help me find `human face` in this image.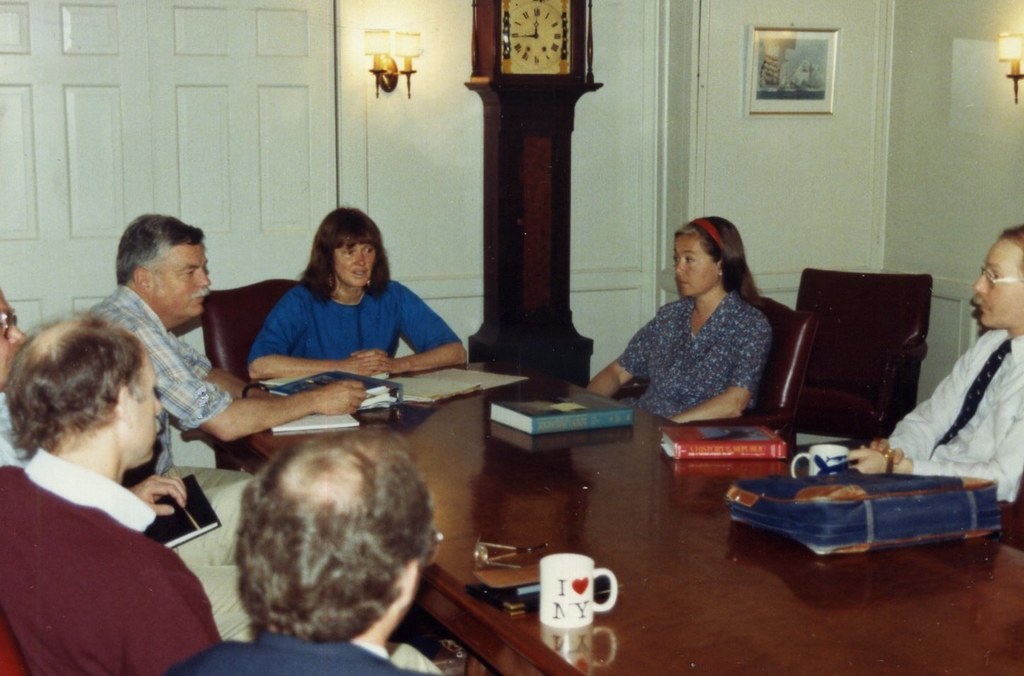
Found it: detection(128, 364, 164, 461).
